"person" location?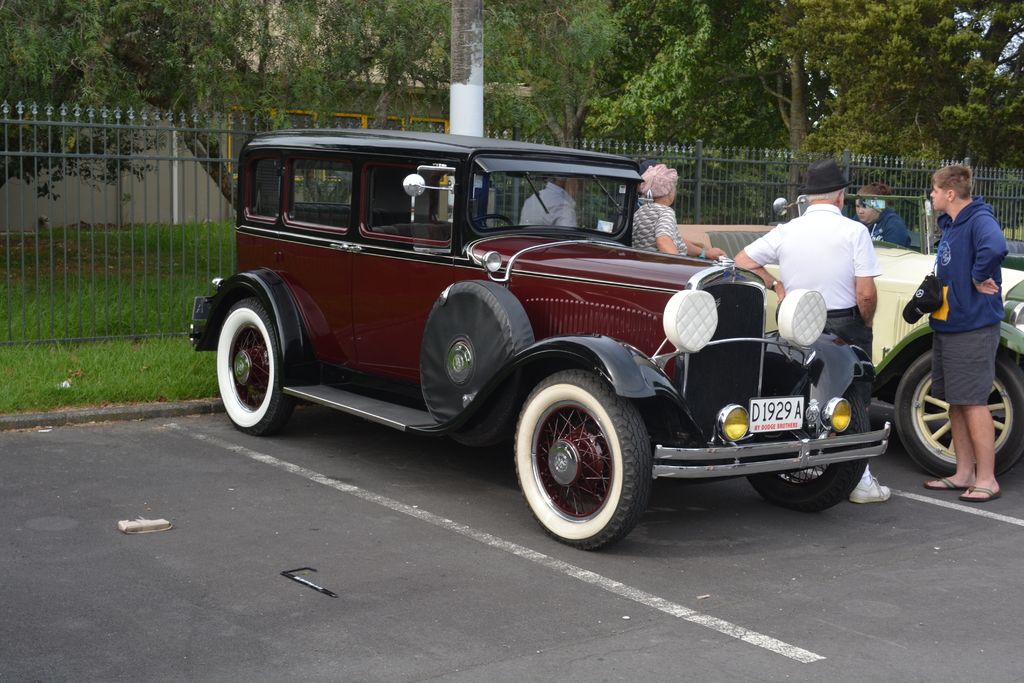
630,159,725,250
